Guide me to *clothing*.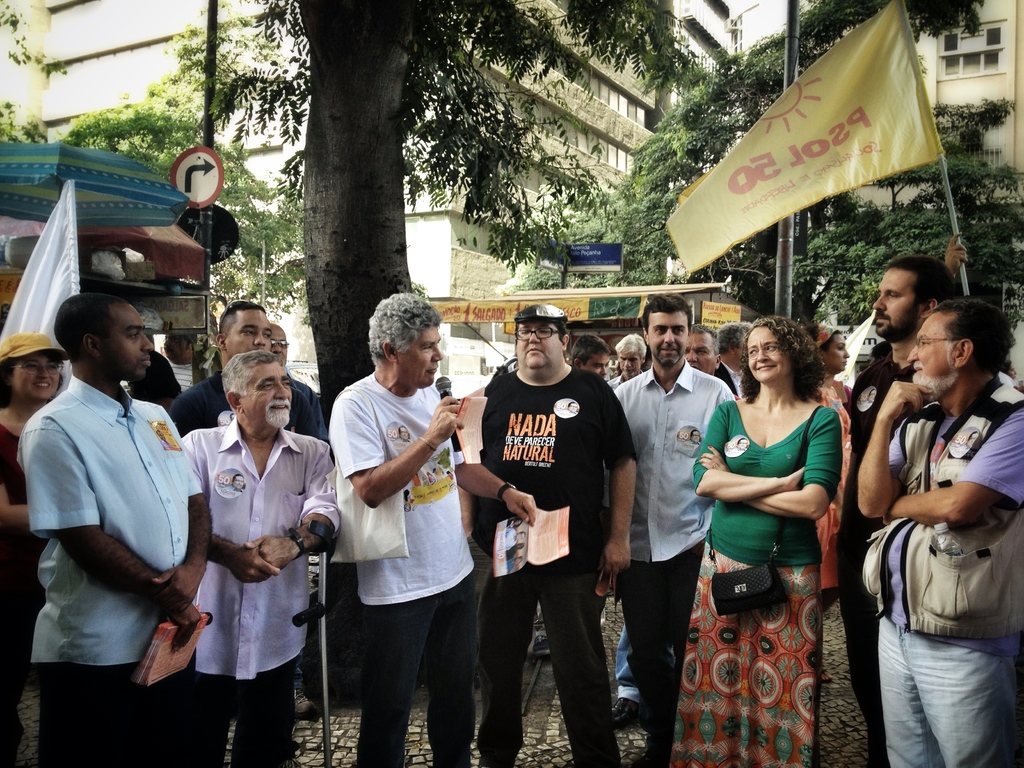
Guidance: pyautogui.locateOnScreen(292, 377, 330, 696).
